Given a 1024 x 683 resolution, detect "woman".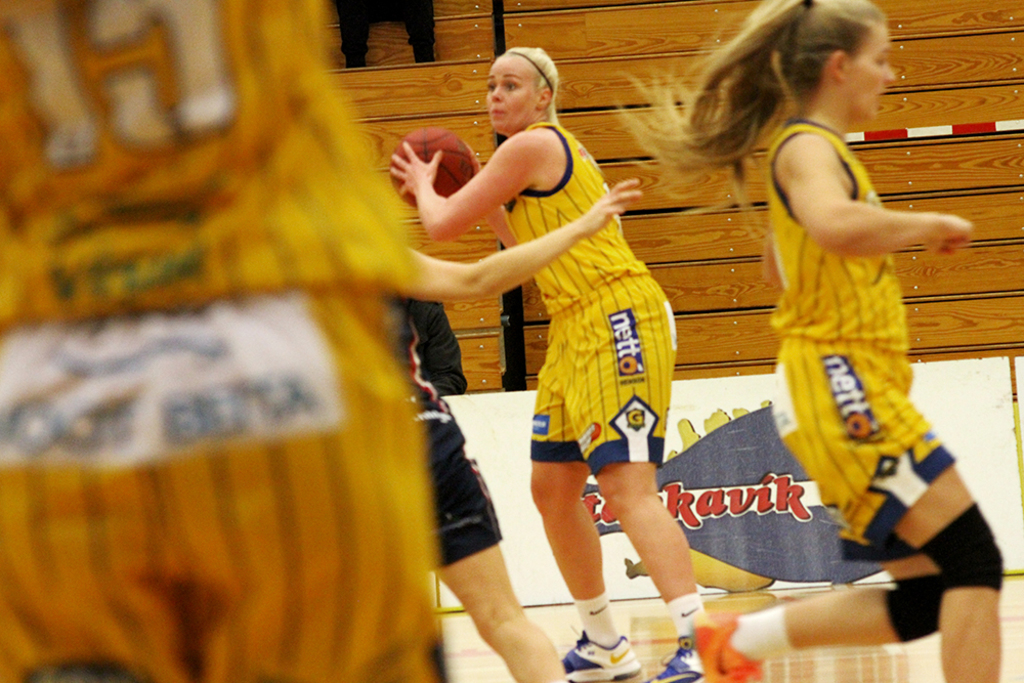
(left=691, top=0, right=1007, bottom=682).
